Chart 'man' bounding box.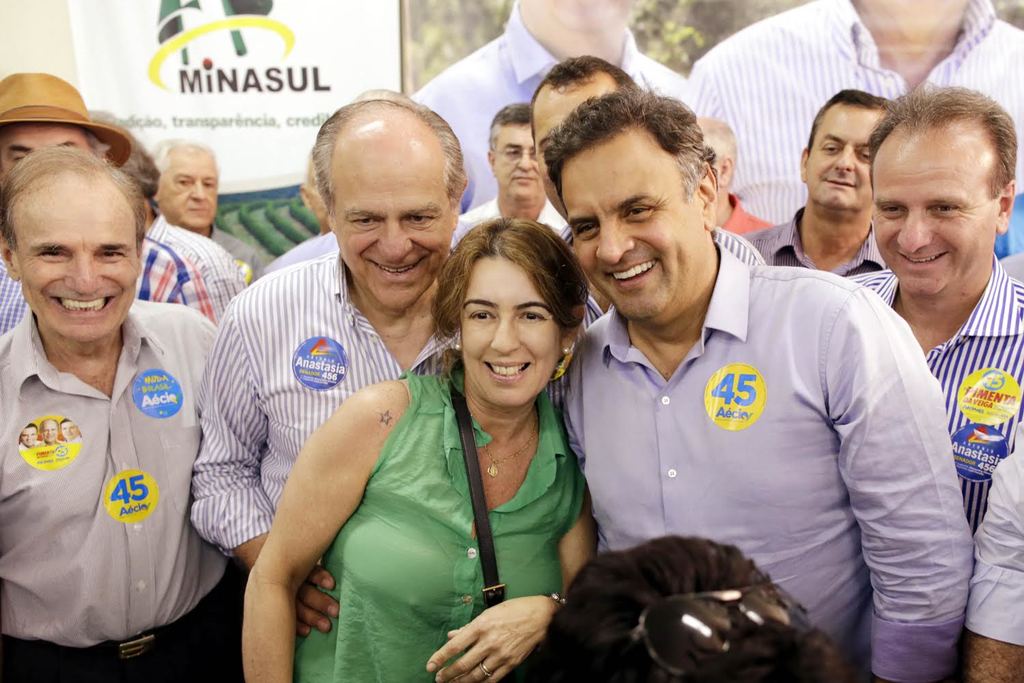
Charted: {"left": 399, "top": 0, "right": 693, "bottom": 221}.
